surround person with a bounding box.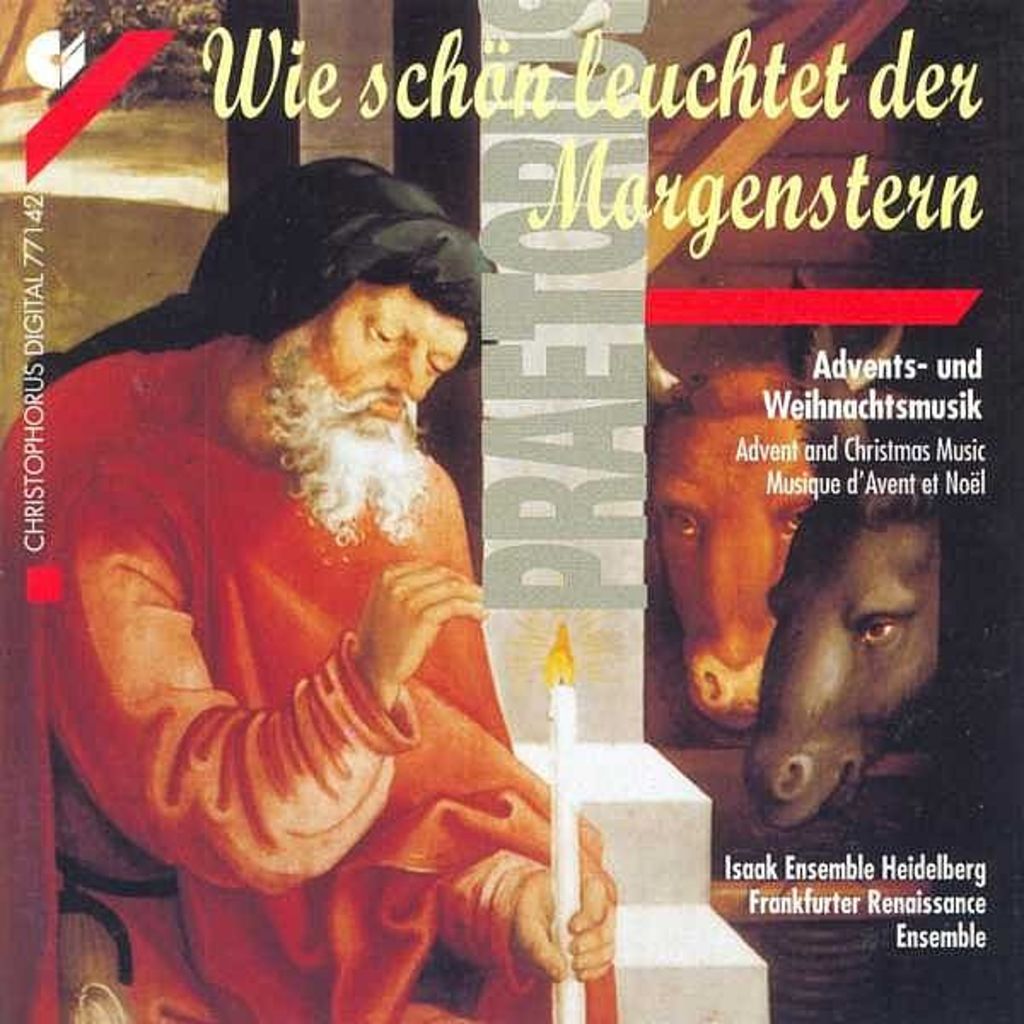
[x1=53, y1=119, x2=575, y2=1023].
